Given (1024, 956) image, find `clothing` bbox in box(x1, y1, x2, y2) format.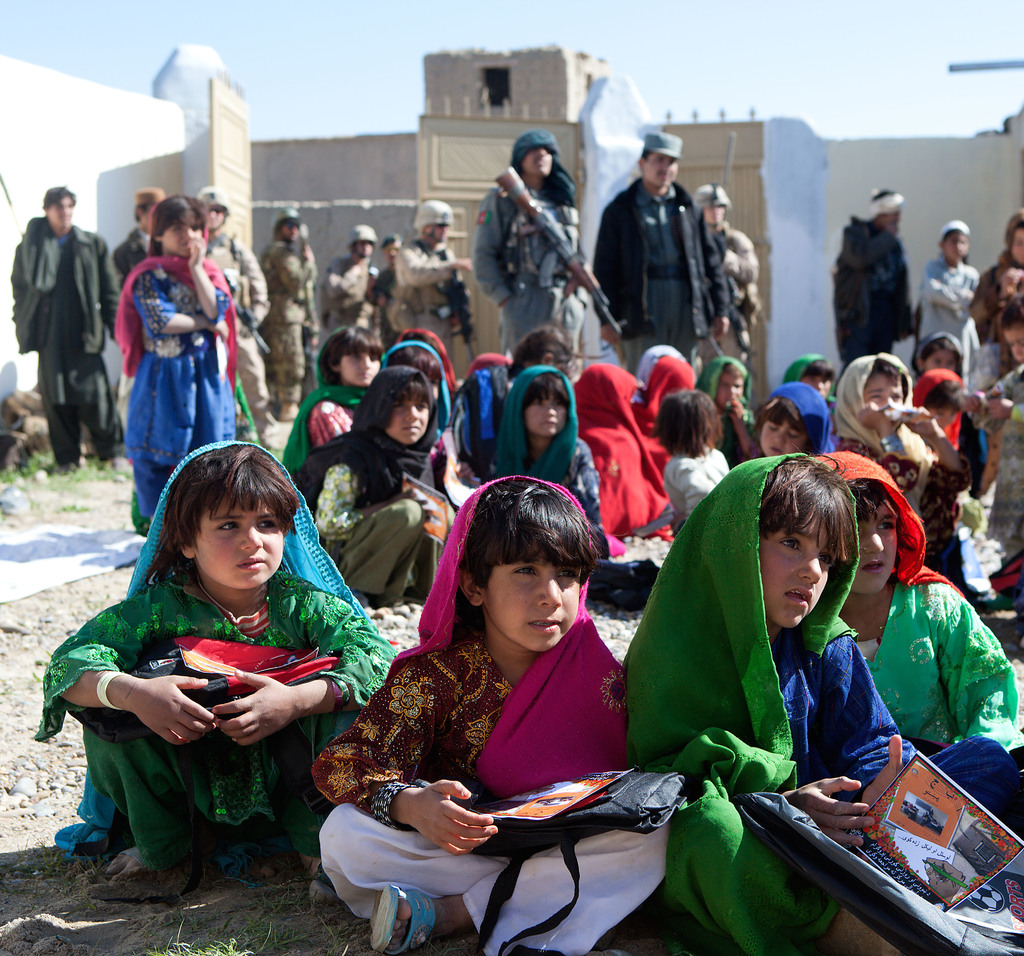
box(4, 216, 117, 464).
